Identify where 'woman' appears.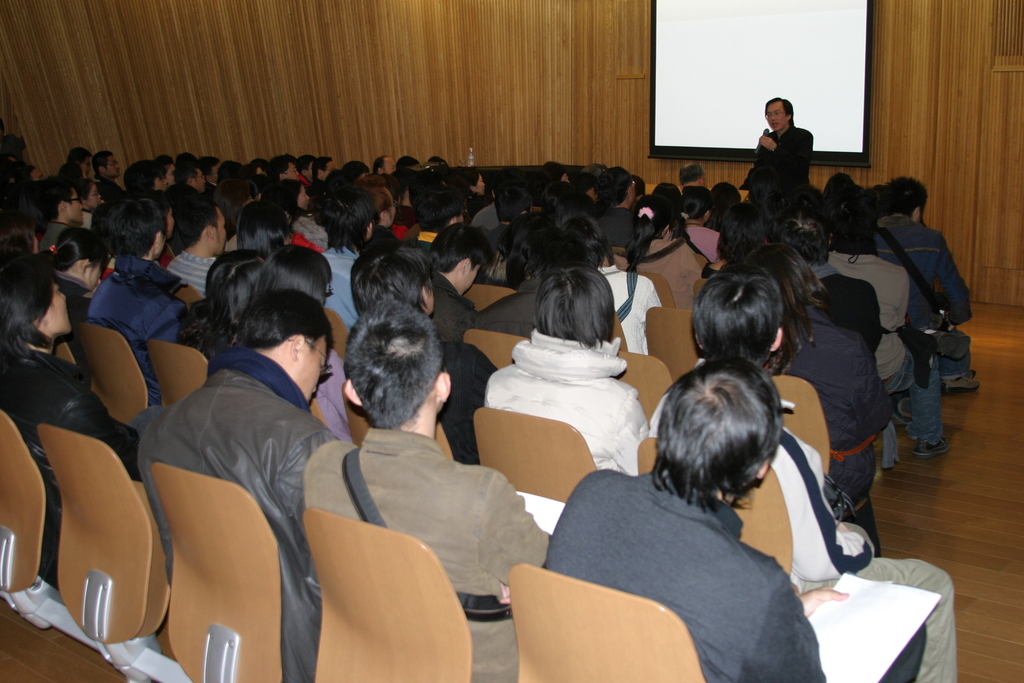
Appears at pyautogui.locateOnScreen(29, 226, 108, 370).
